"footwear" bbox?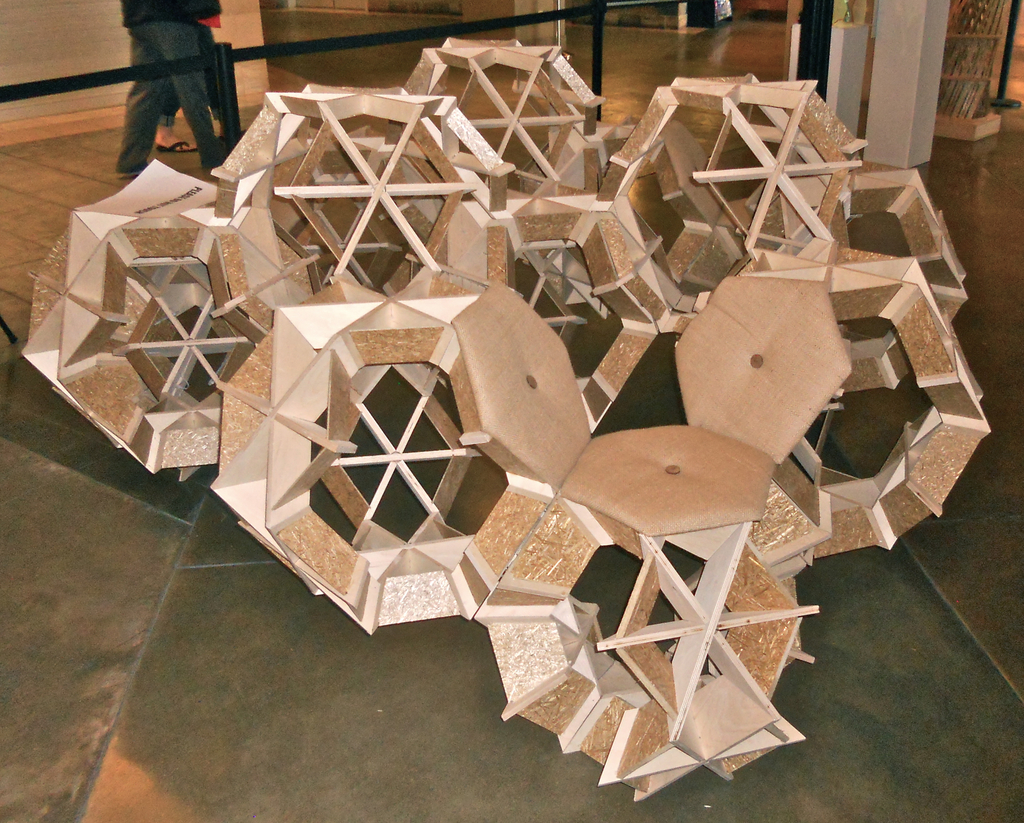
Rect(116, 164, 147, 179)
